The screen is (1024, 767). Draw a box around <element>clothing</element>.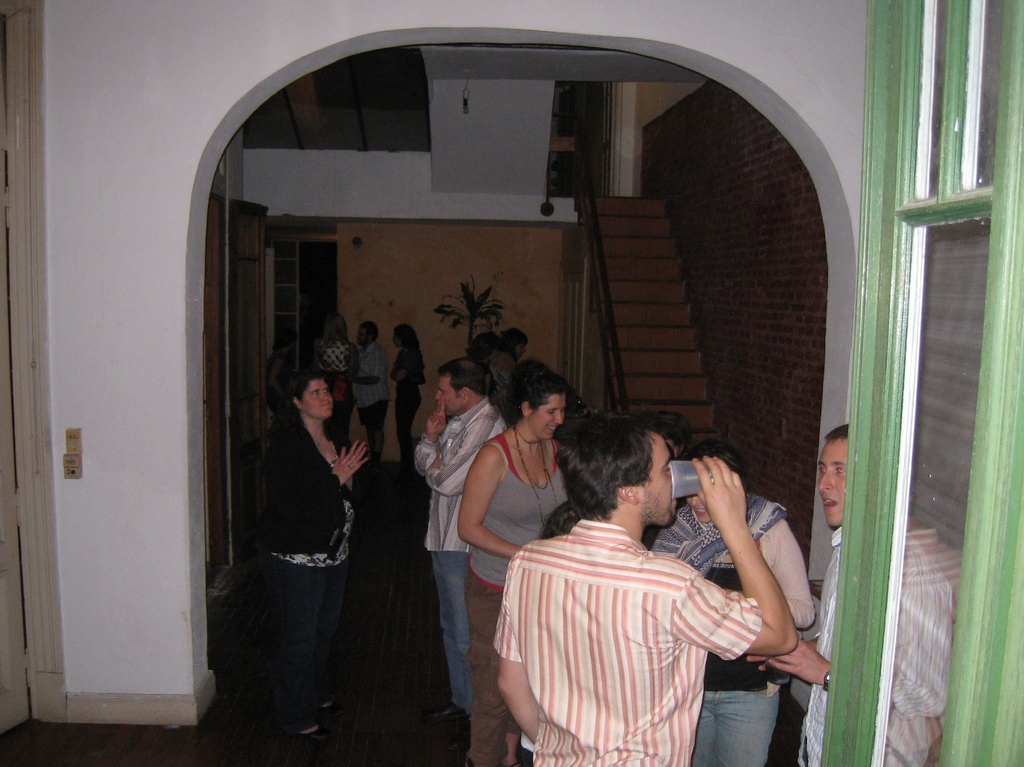
detection(393, 343, 427, 462).
